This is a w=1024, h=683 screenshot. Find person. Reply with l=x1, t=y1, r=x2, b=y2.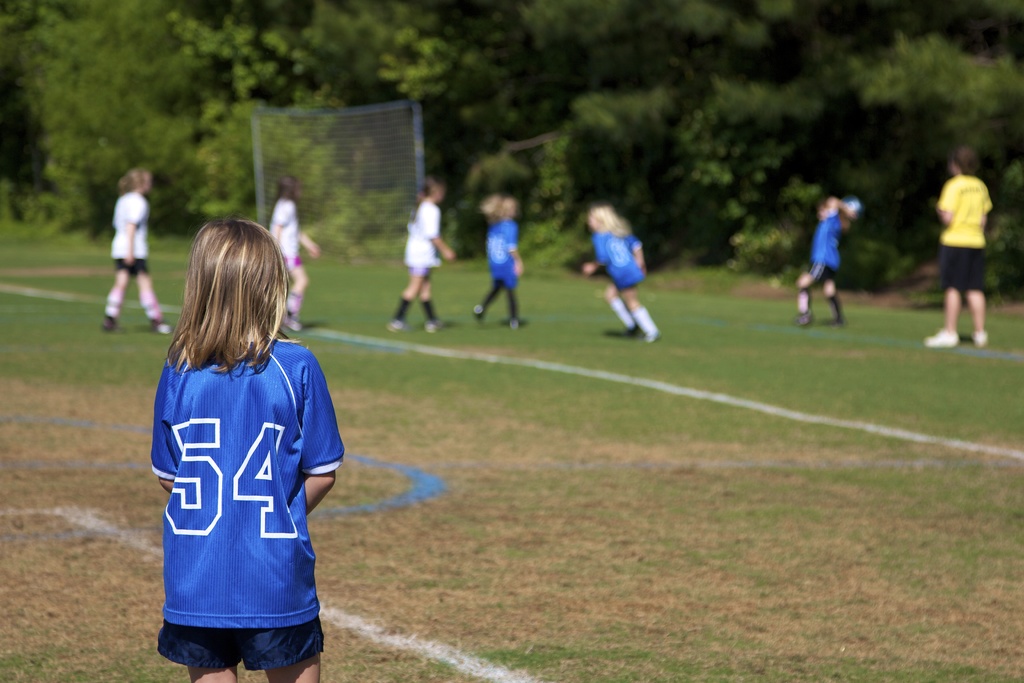
l=476, t=197, r=527, b=325.
